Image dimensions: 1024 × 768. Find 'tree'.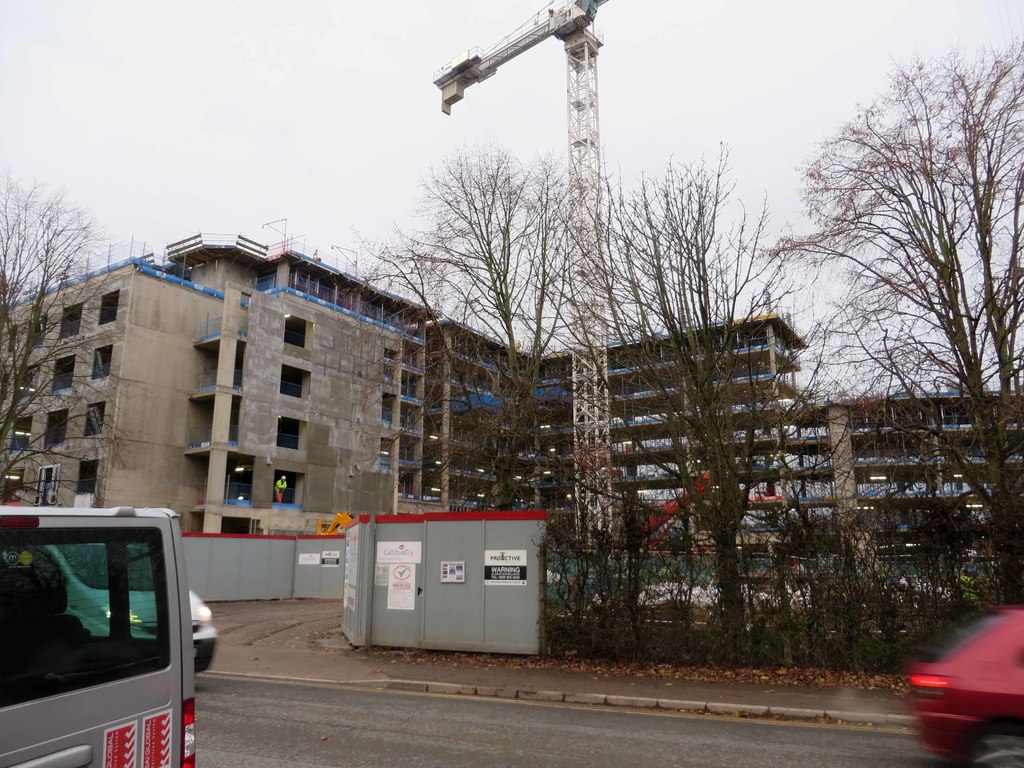
(x1=0, y1=166, x2=148, y2=505).
